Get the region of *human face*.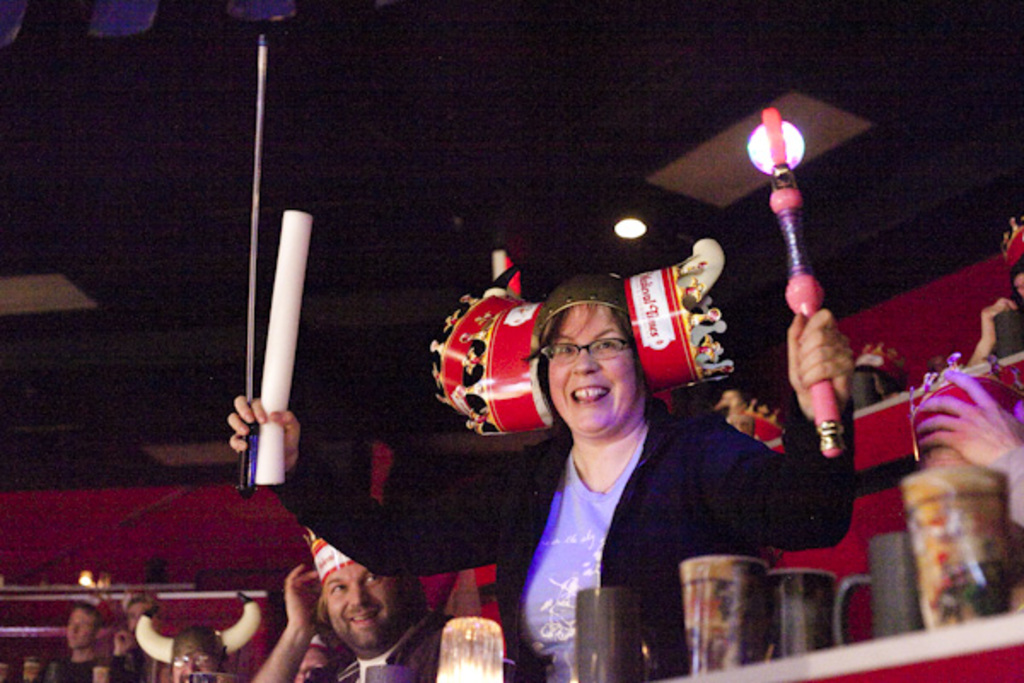
544 304 638 430.
